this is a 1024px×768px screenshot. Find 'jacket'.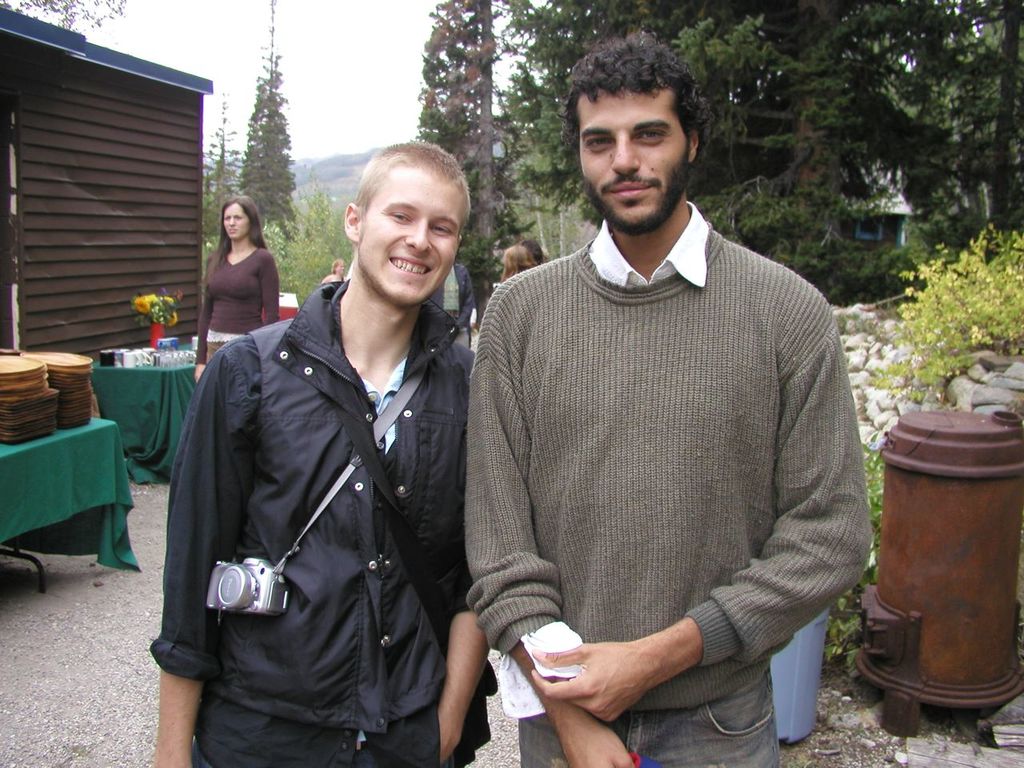
Bounding box: <bbox>160, 214, 477, 722</bbox>.
